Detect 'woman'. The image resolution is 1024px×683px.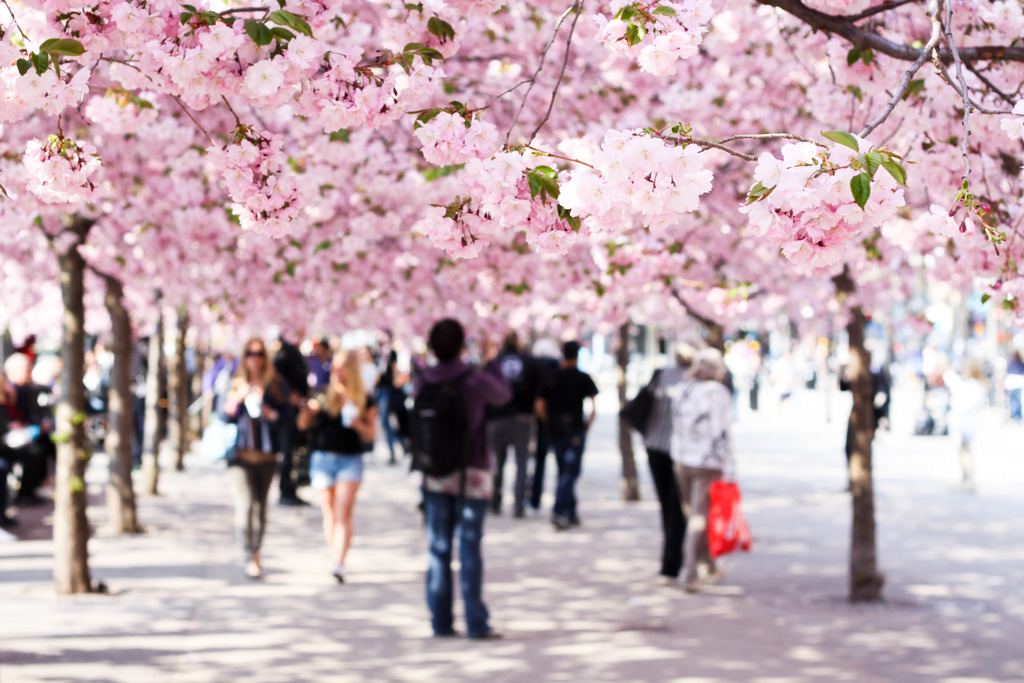
locate(210, 337, 283, 601).
